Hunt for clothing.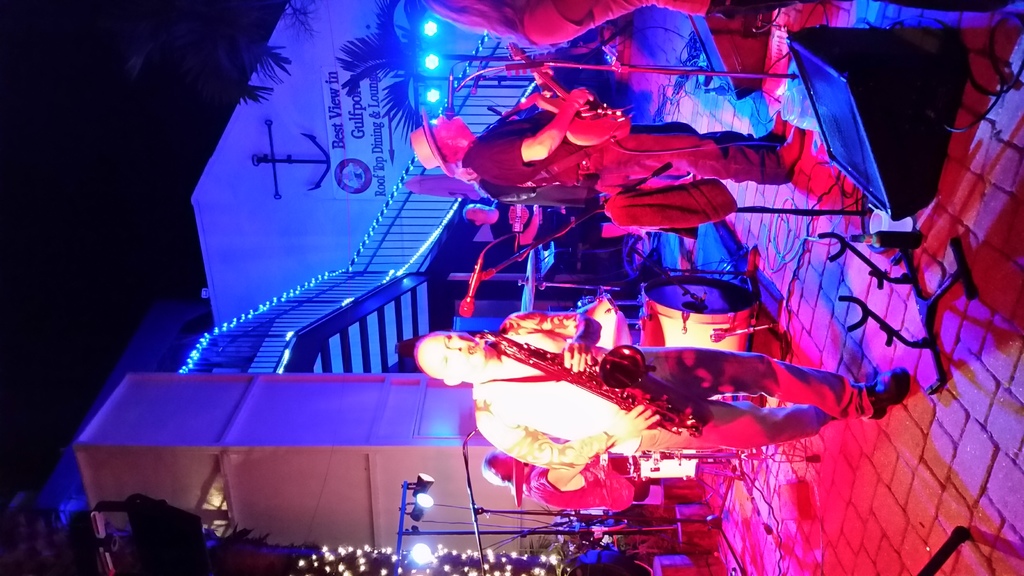
Hunted down at crop(426, 276, 837, 490).
